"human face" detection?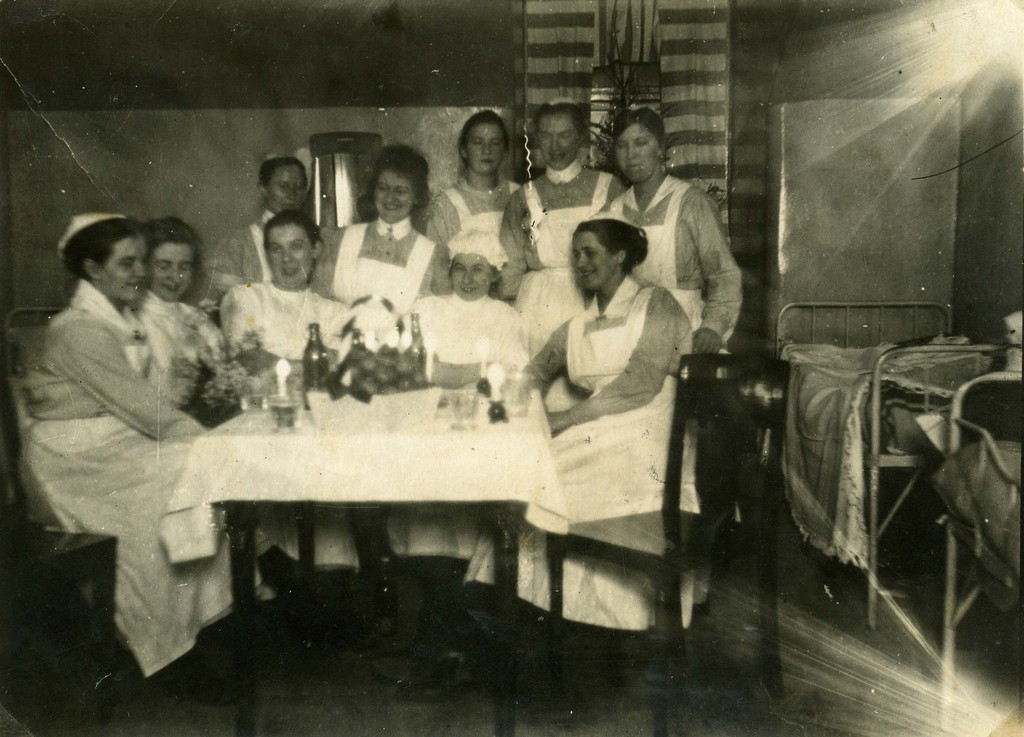
147/241/193/300
